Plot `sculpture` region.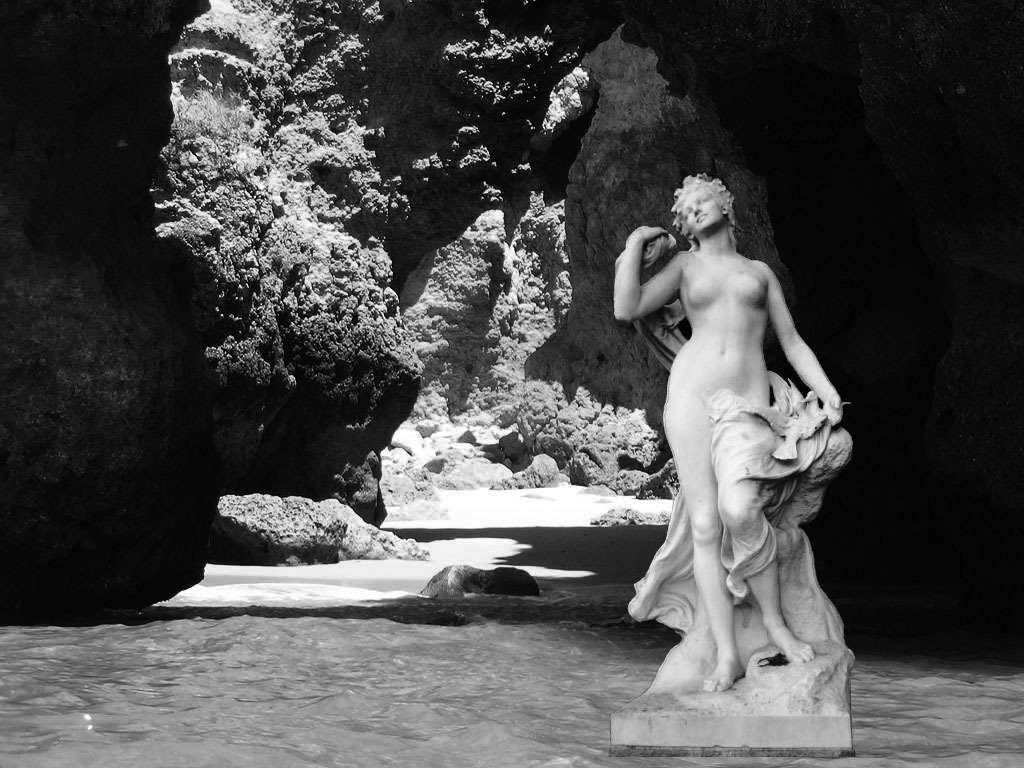
Plotted at 623 172 866 698.
